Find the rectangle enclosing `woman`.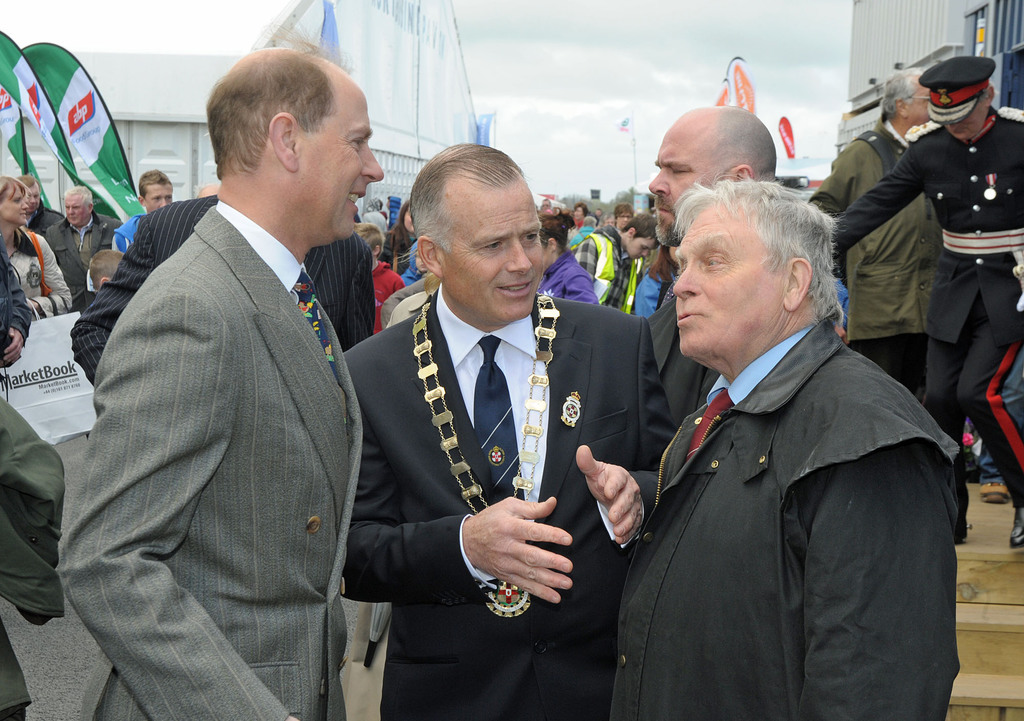
(570,200,591,229).
